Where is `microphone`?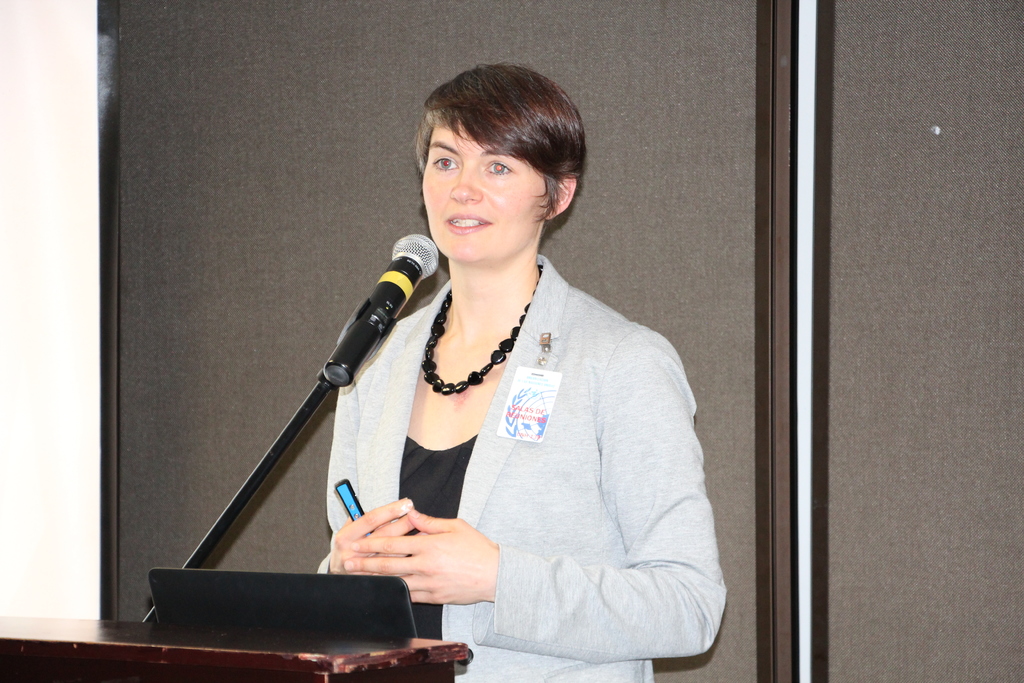
(left=284, top=234, right=447, bottom=431).
